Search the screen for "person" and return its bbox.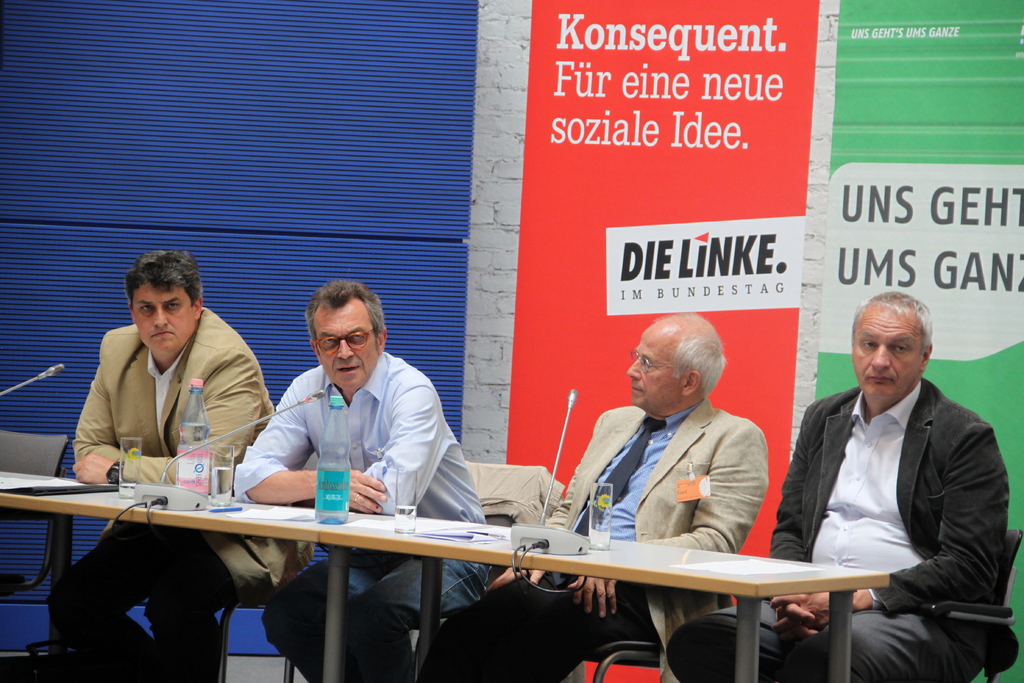
Found: [x1=783, y1=286, x2=1007, y2=668].
